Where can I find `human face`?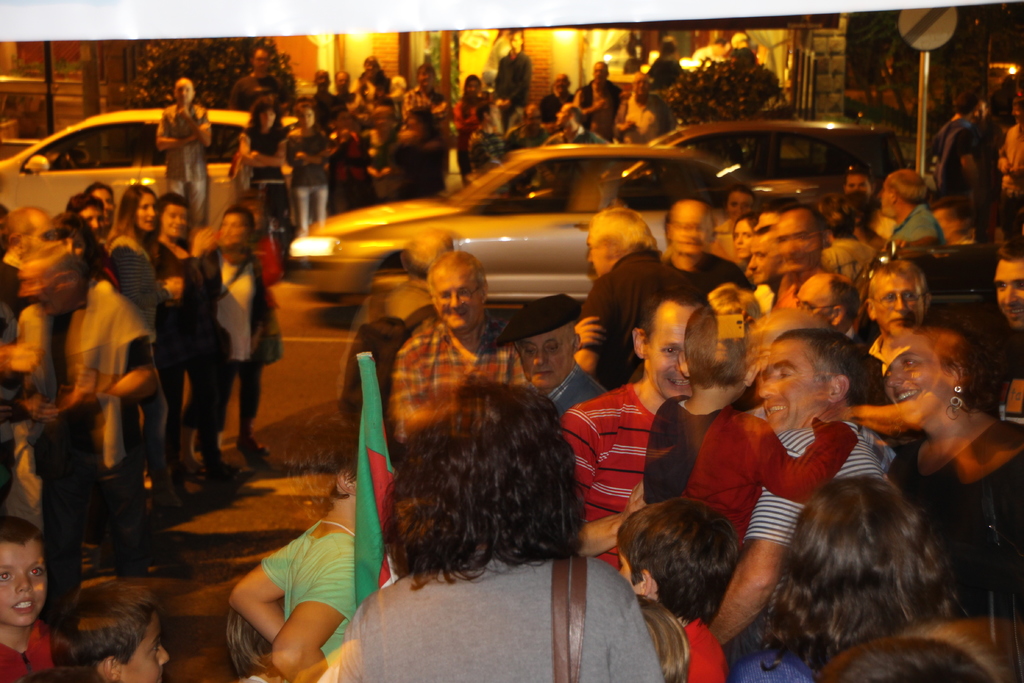
You can find it at (left=364, top=61, right=376, bottom=78).
